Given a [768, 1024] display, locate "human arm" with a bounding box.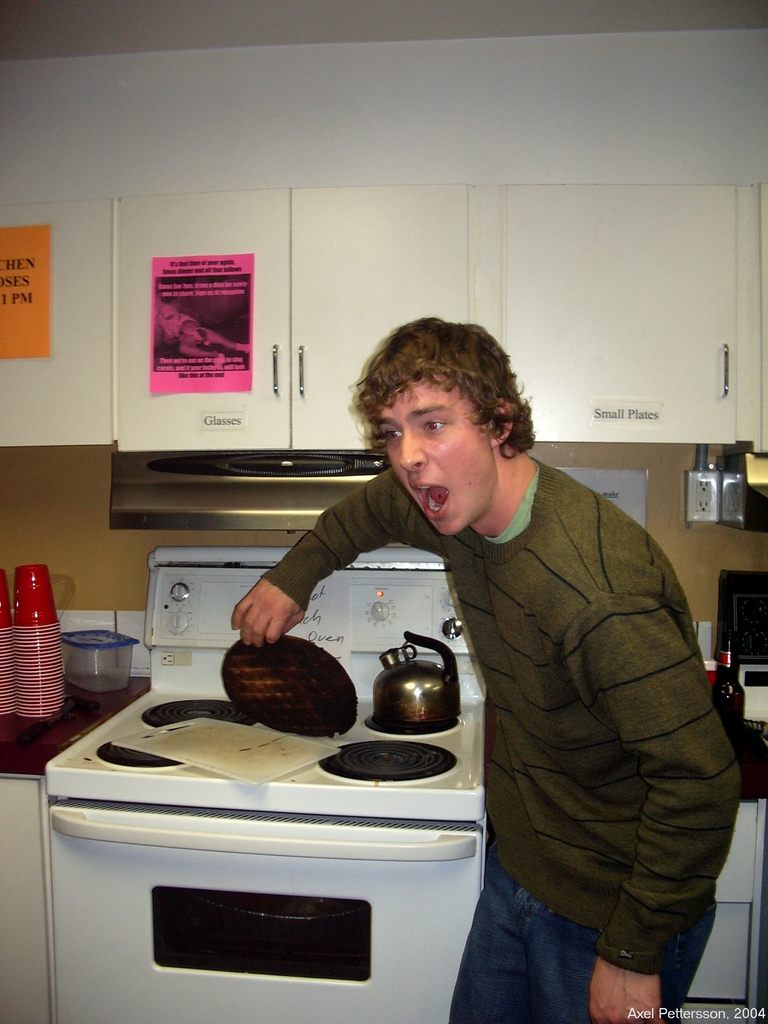
Located: {"x1": 239, "y1": 475, "x2": 458, "y2": 617}.
